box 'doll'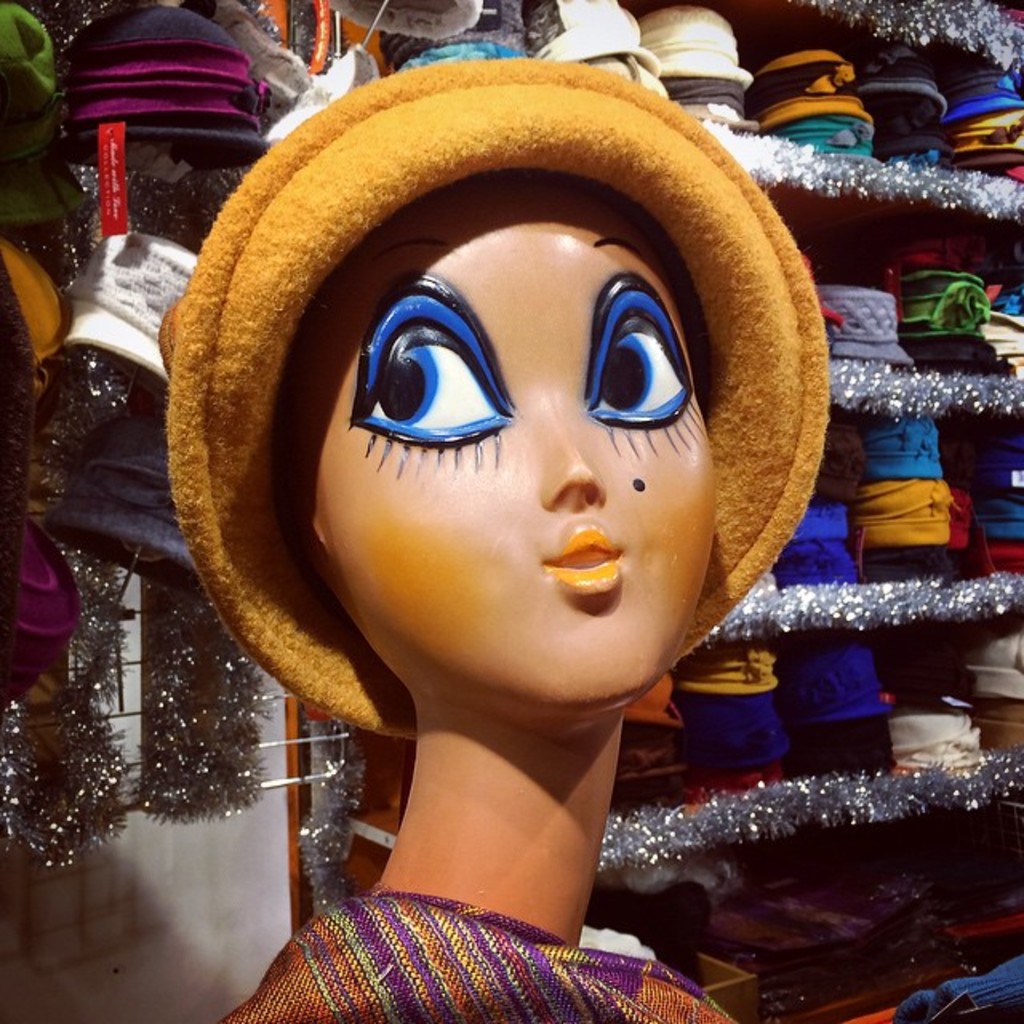
(x1=128, y1=0, x2=883, y2=1023)
